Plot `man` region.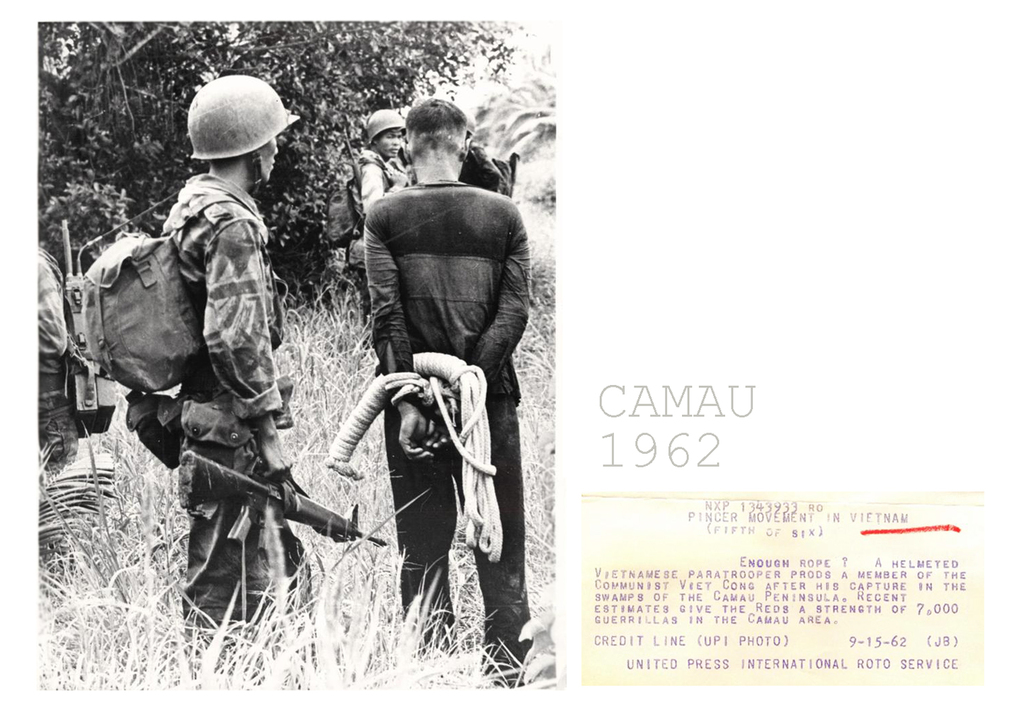
Plotted at Rect(333, 111, 530, 643).
